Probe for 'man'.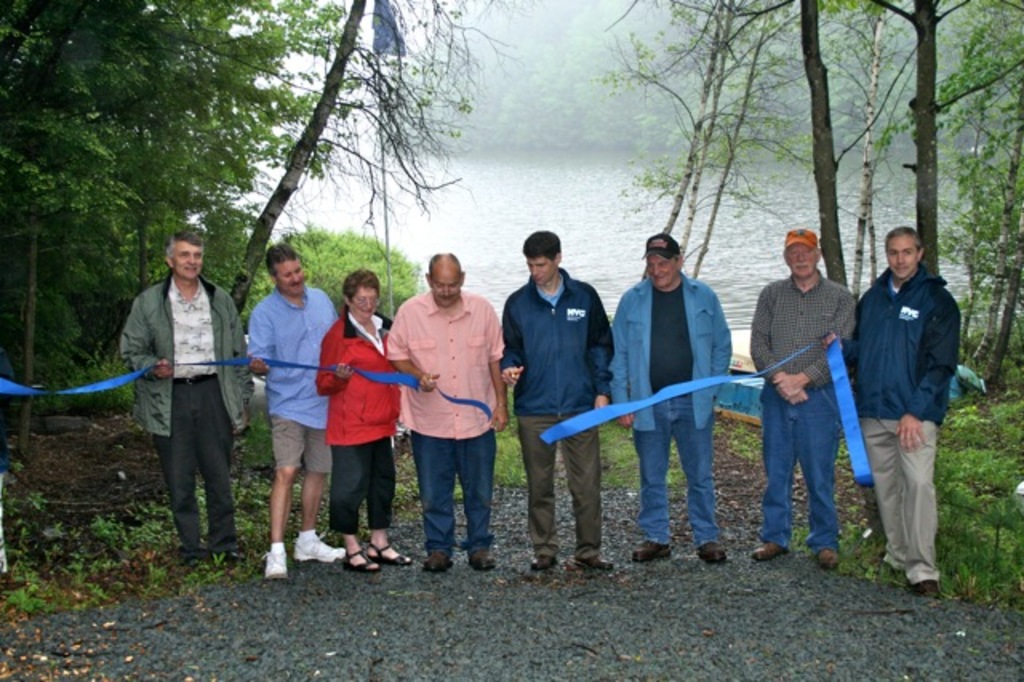
Probe result: [left=854, top=218, right=971, bottom=596].
